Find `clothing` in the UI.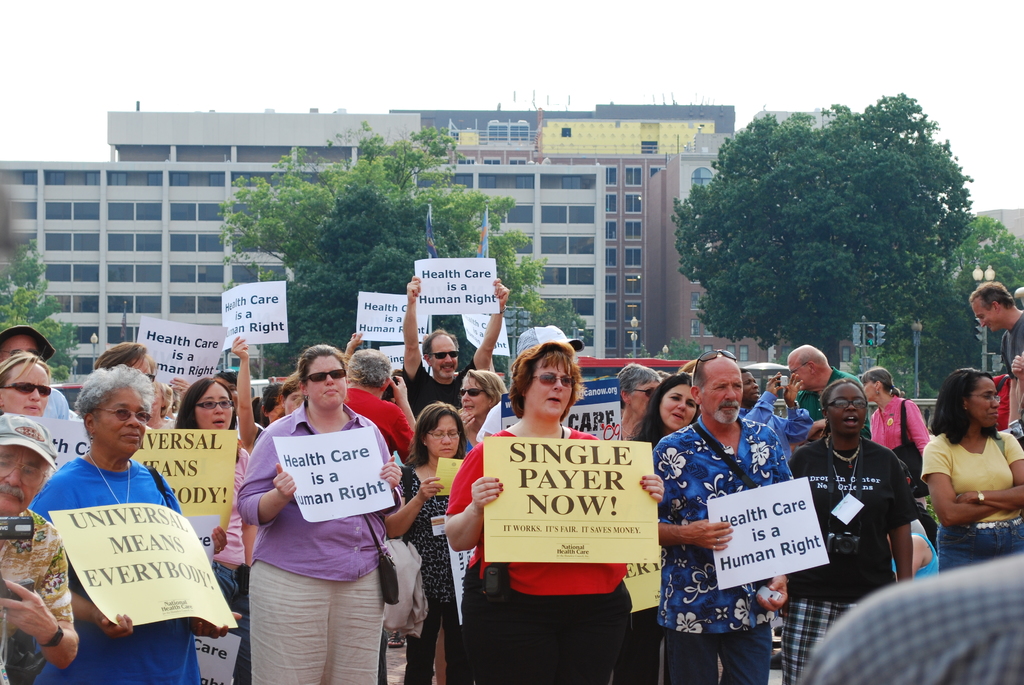
UI element at select_region(394, 358, 474, 422).
